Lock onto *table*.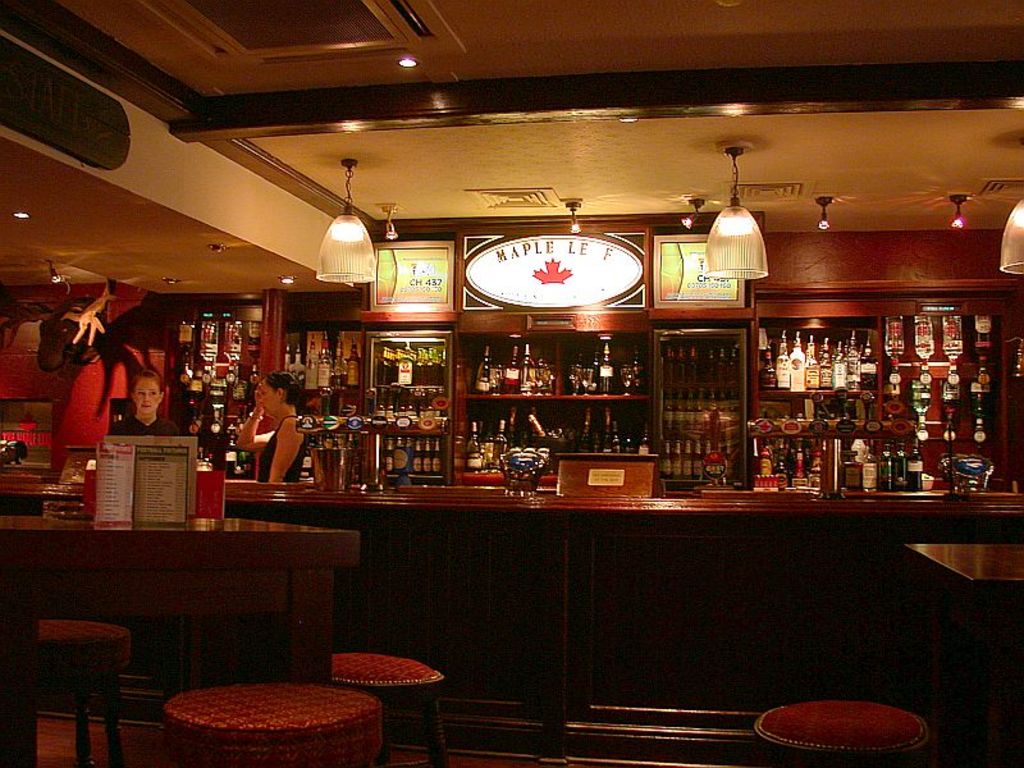
Locked: x1=893, y1=535, x2=1023, y2=609.
